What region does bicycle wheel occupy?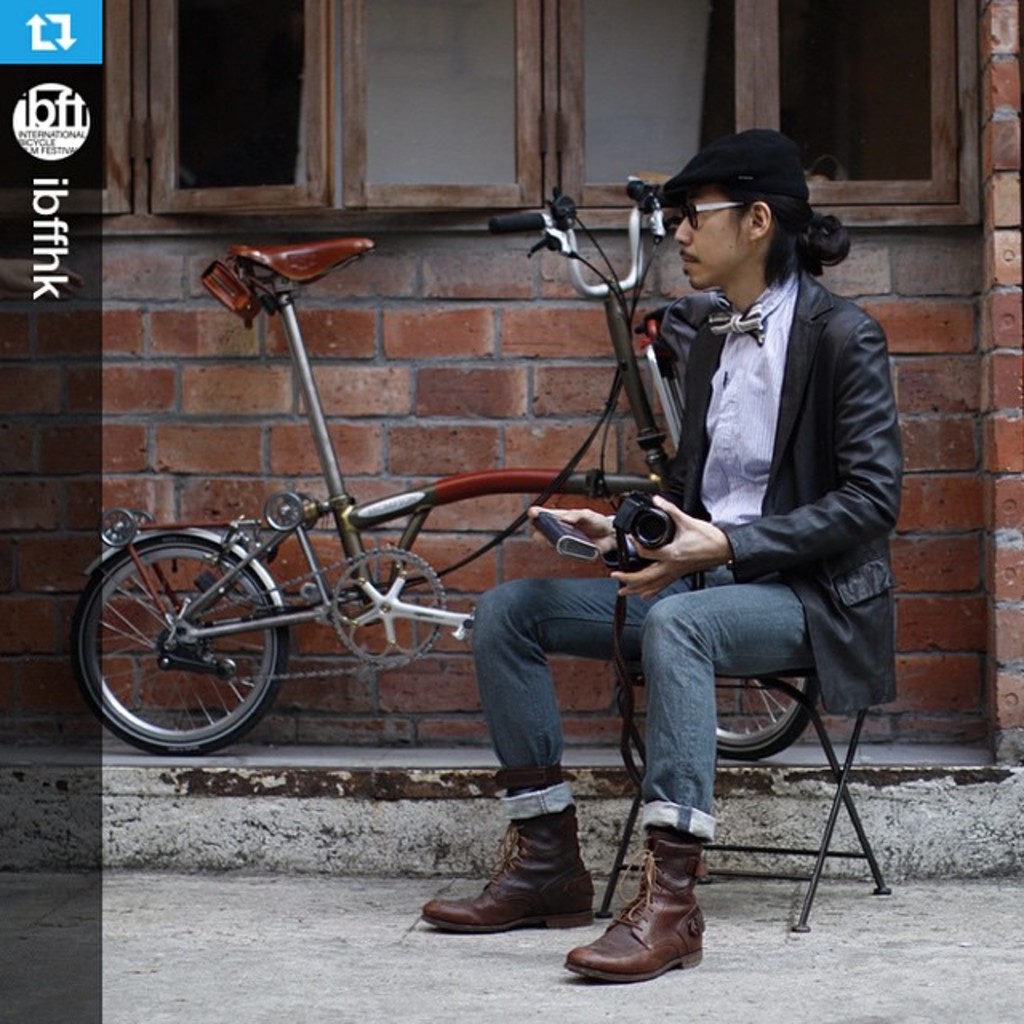
pyautogui.locateOnScreen(709, 680, 819, 760).
